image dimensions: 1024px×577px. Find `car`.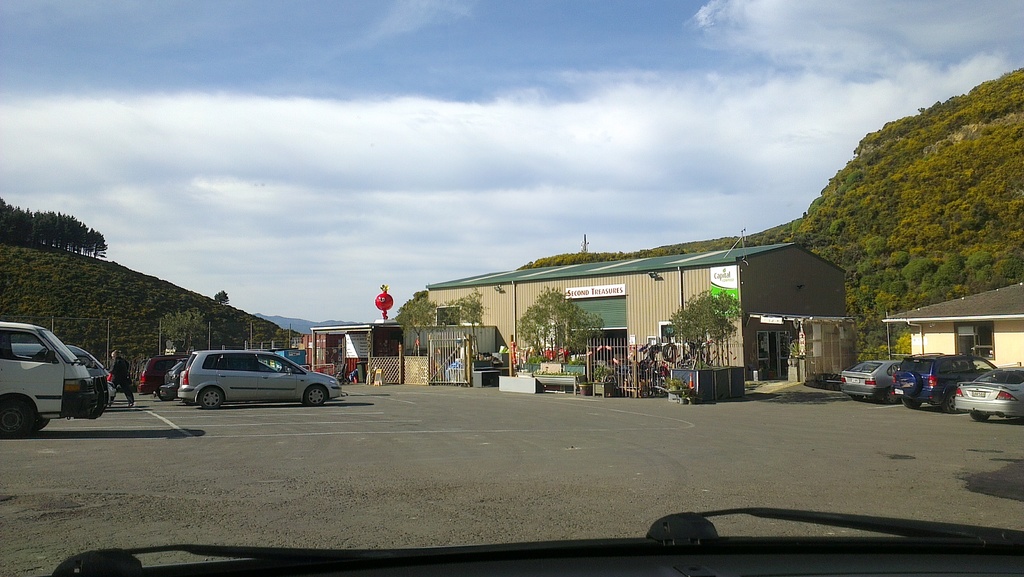
BBox(894, 354, 1003, 412).
